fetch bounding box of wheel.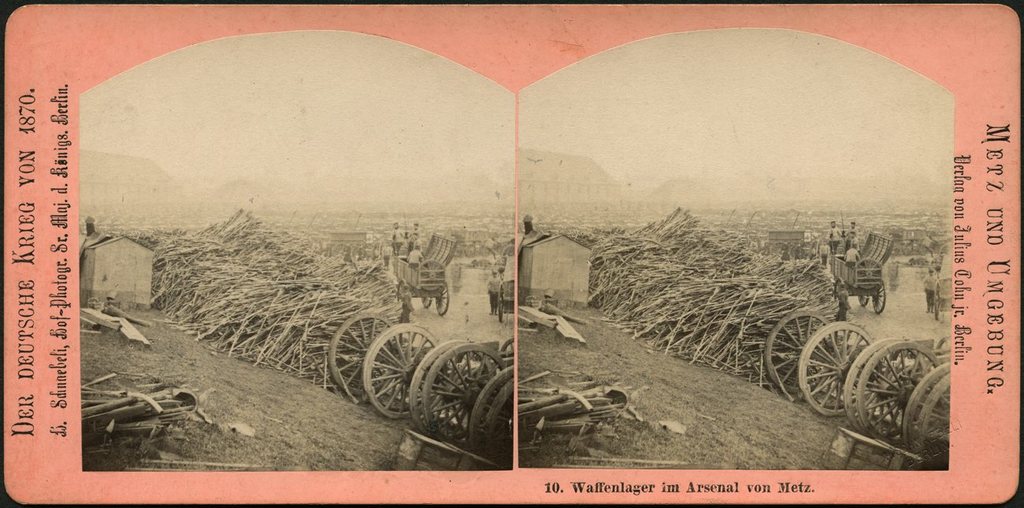
Bbox: (436,279,450,313).
